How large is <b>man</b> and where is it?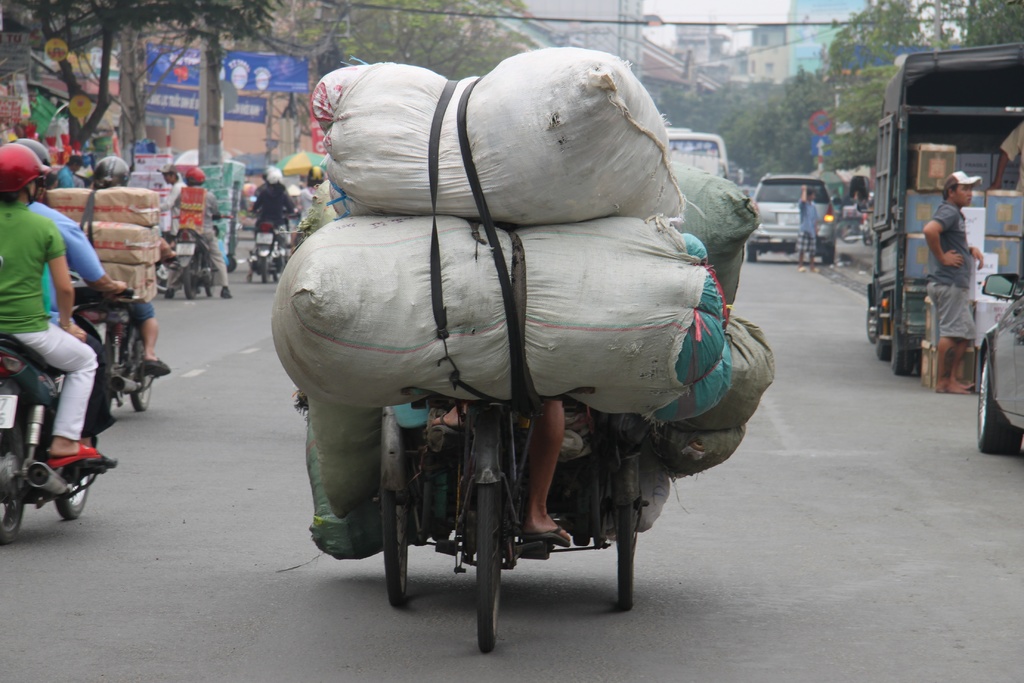
Bounding box: (left=255, top=170, right=301, bottom=251).
